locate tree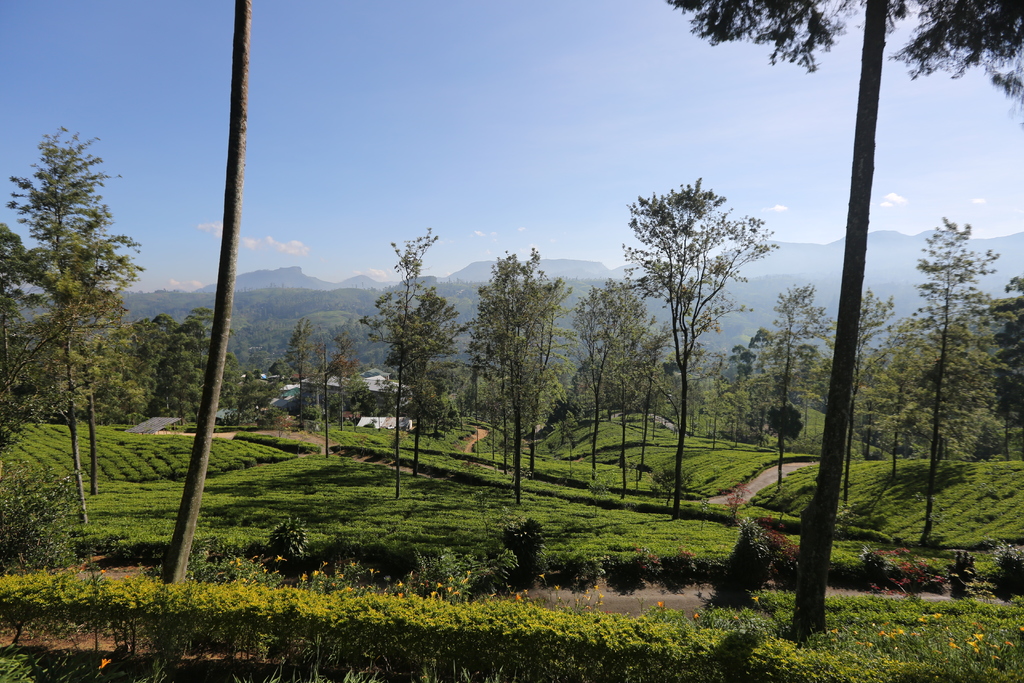
pyautogui.locateOnScreen(662, 0, 1023, 641)
